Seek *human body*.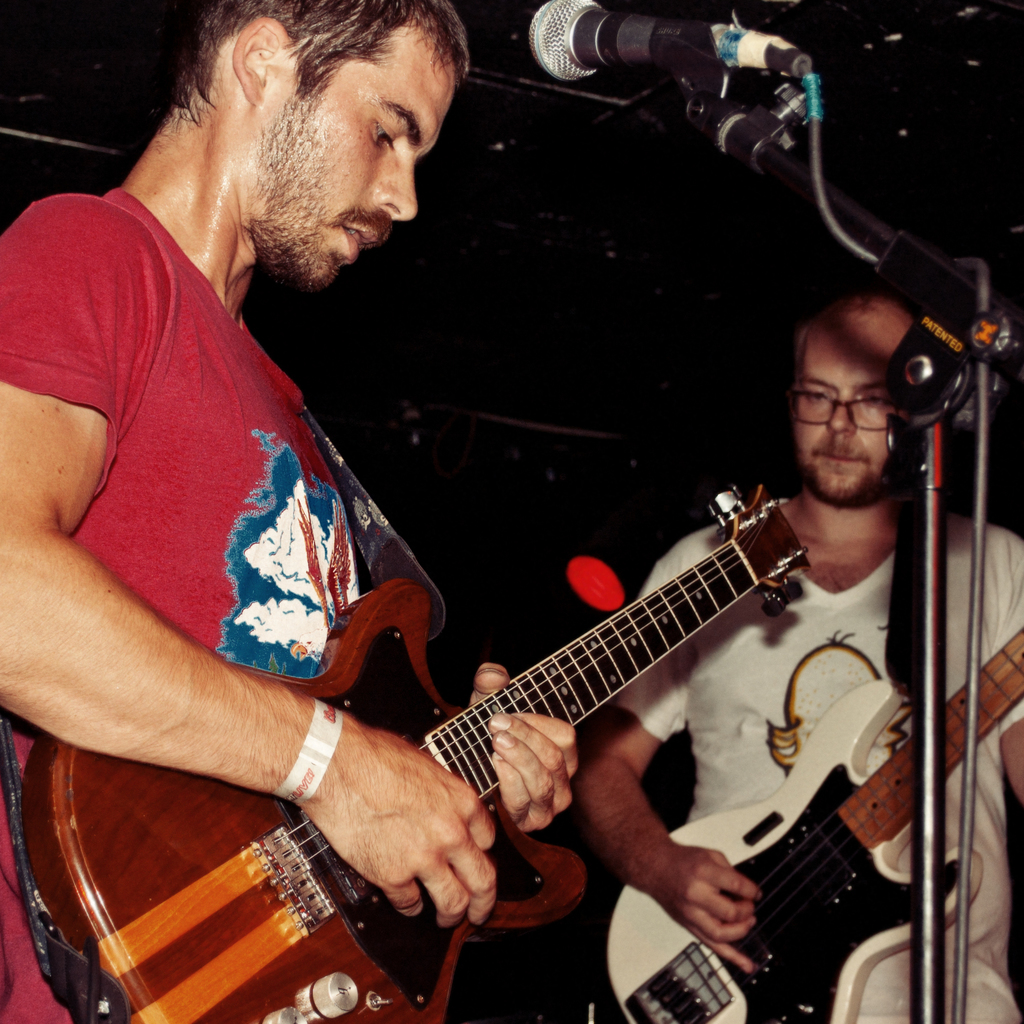
bbox=[580, 285, 1023, 1022].
